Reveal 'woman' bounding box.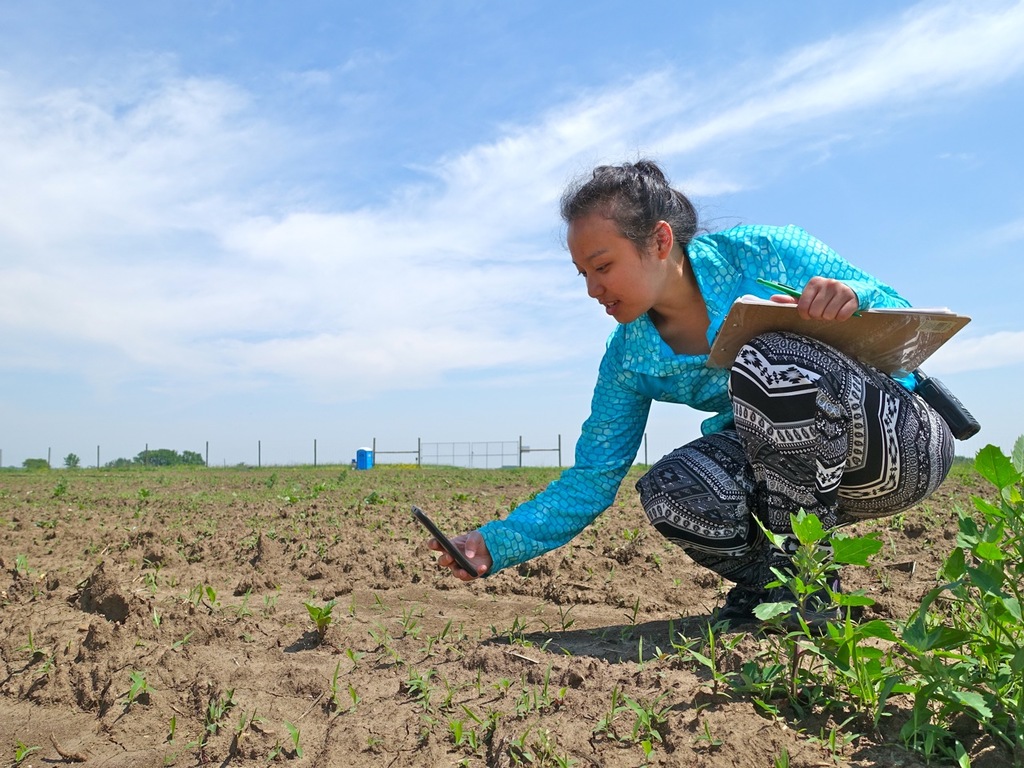
Revealed: 426, 173, 824, 620.
